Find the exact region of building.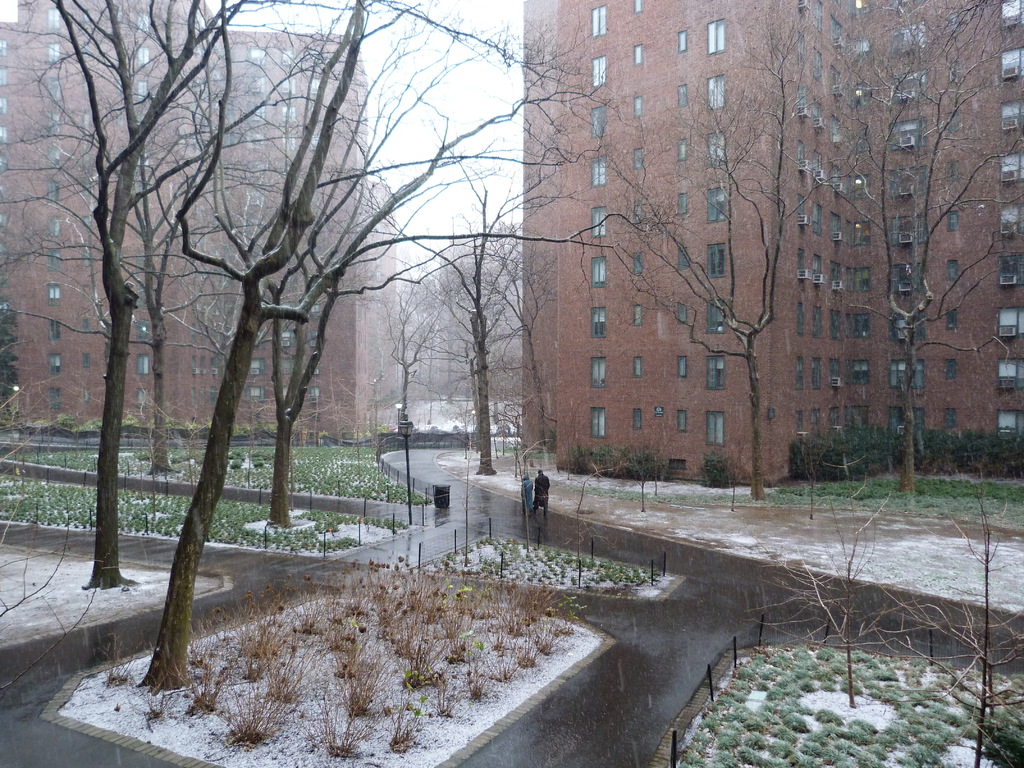
Exact region: x1=0 y1=0 x2=402 y2=446.
